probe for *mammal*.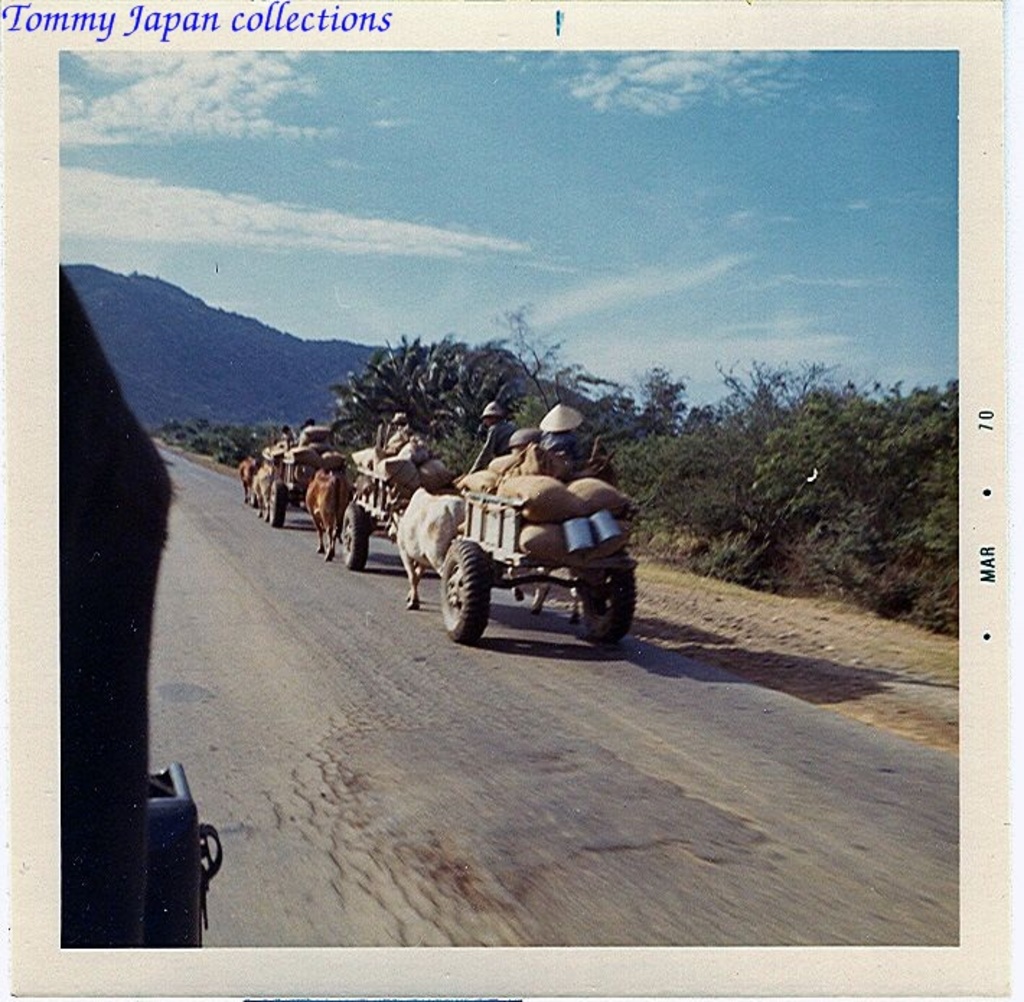
Probe result: l=304, t=469, r=352, b=546.
